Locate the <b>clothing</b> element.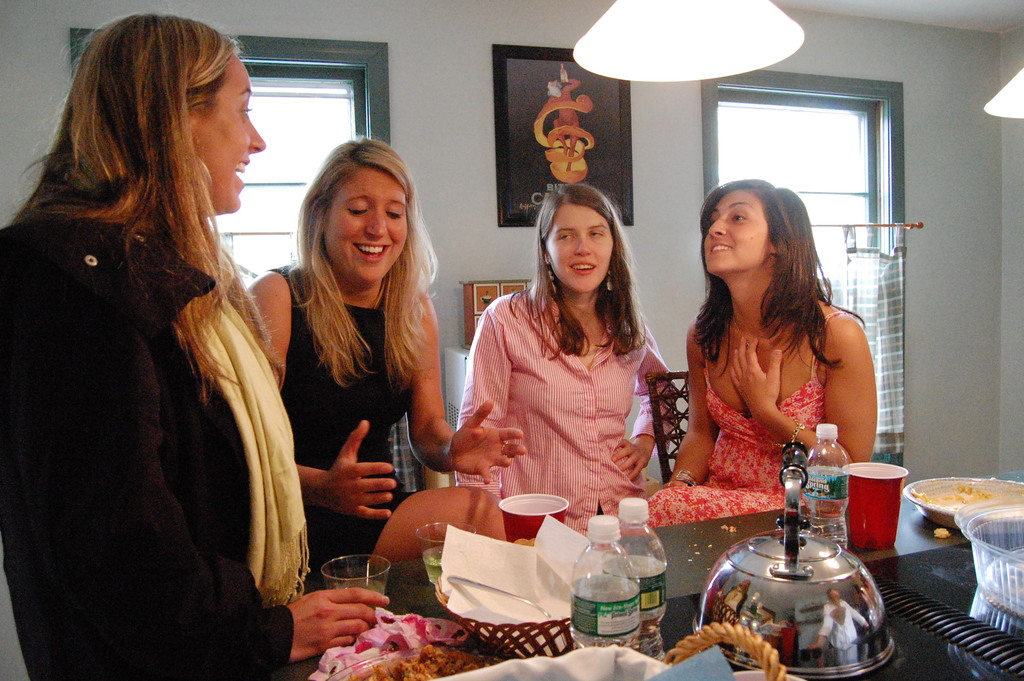
Element bbox: pyautogui.locateOnScreen(0, 78, 306, 648).
